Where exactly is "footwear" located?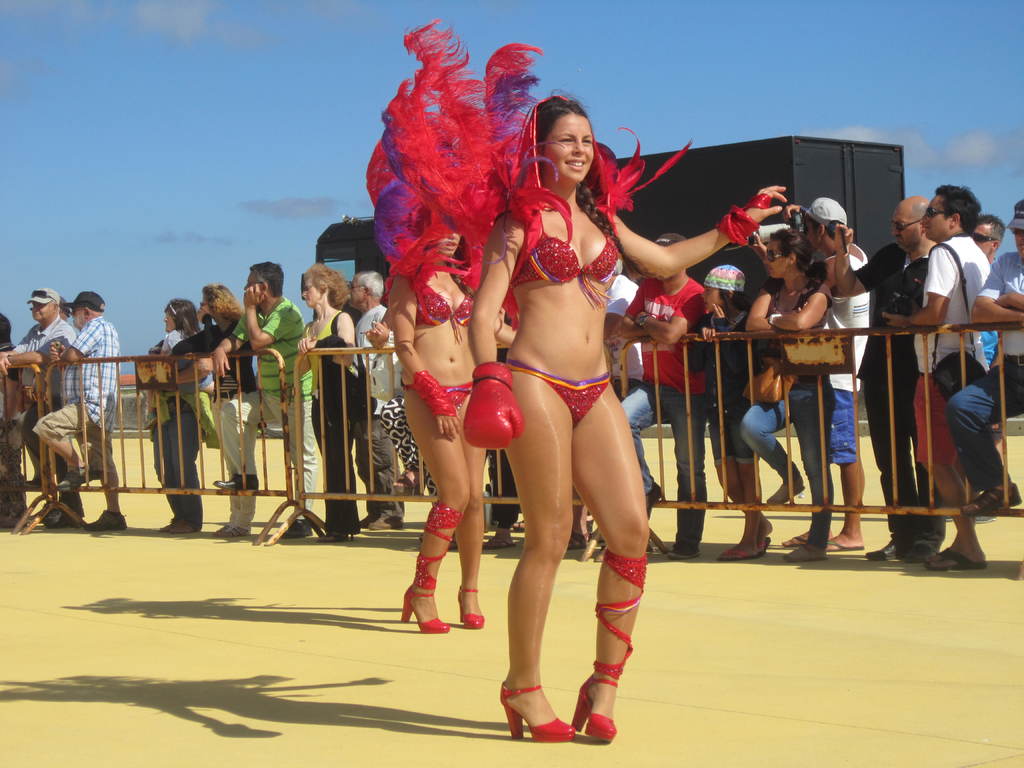
Its bounding box is x1=666 y1=545 x2=701 y2=560.
